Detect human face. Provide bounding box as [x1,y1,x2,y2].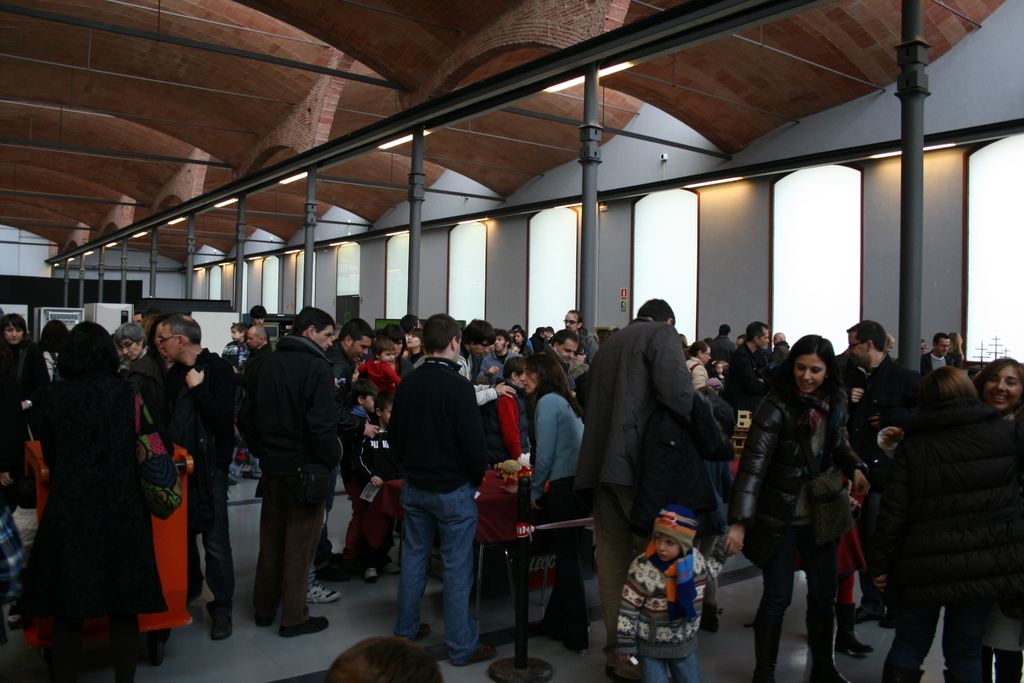
[343,335,367,364].
